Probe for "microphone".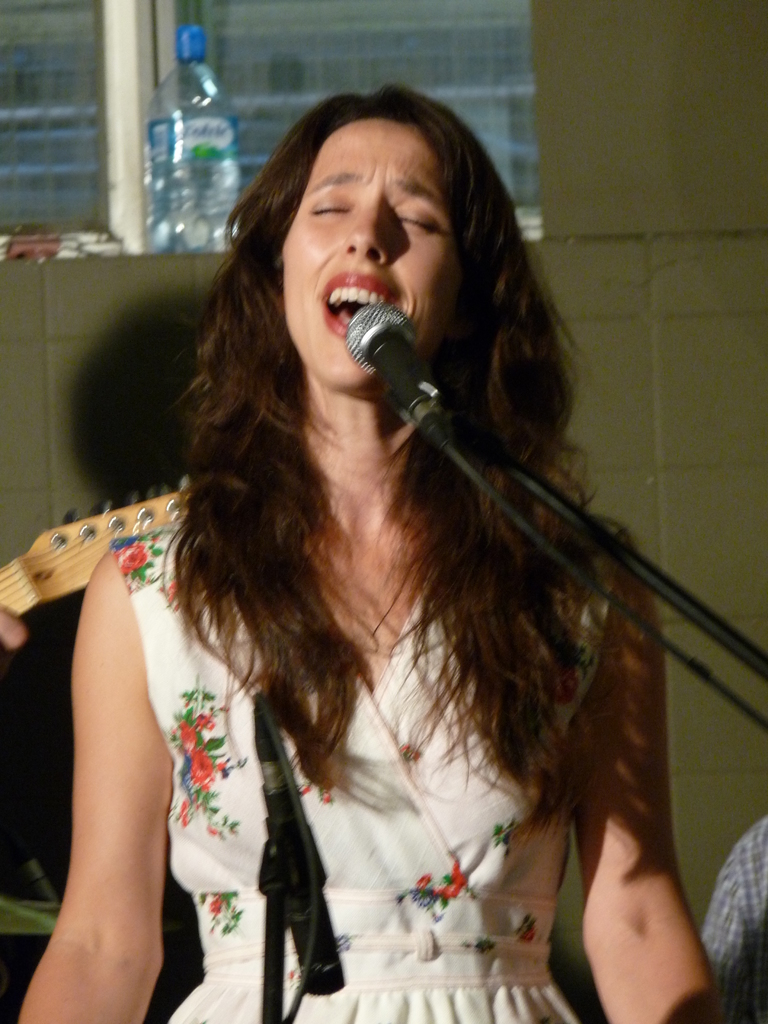
Probe result: 246:689:344:1000.
